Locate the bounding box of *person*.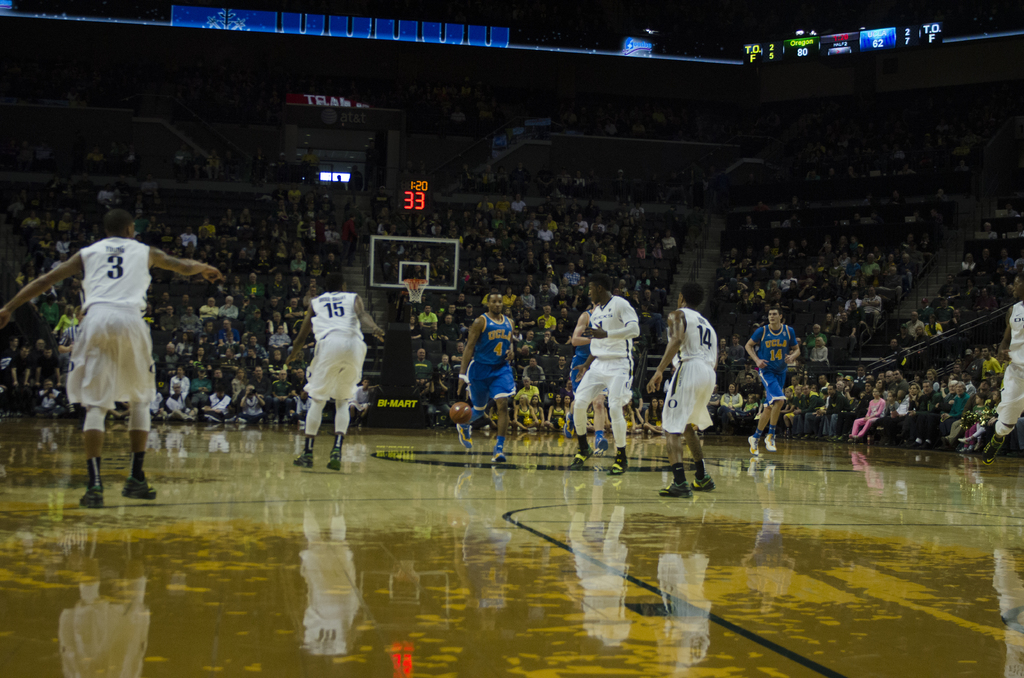
Bounding box: BBox(221, 319, 238, 335).
